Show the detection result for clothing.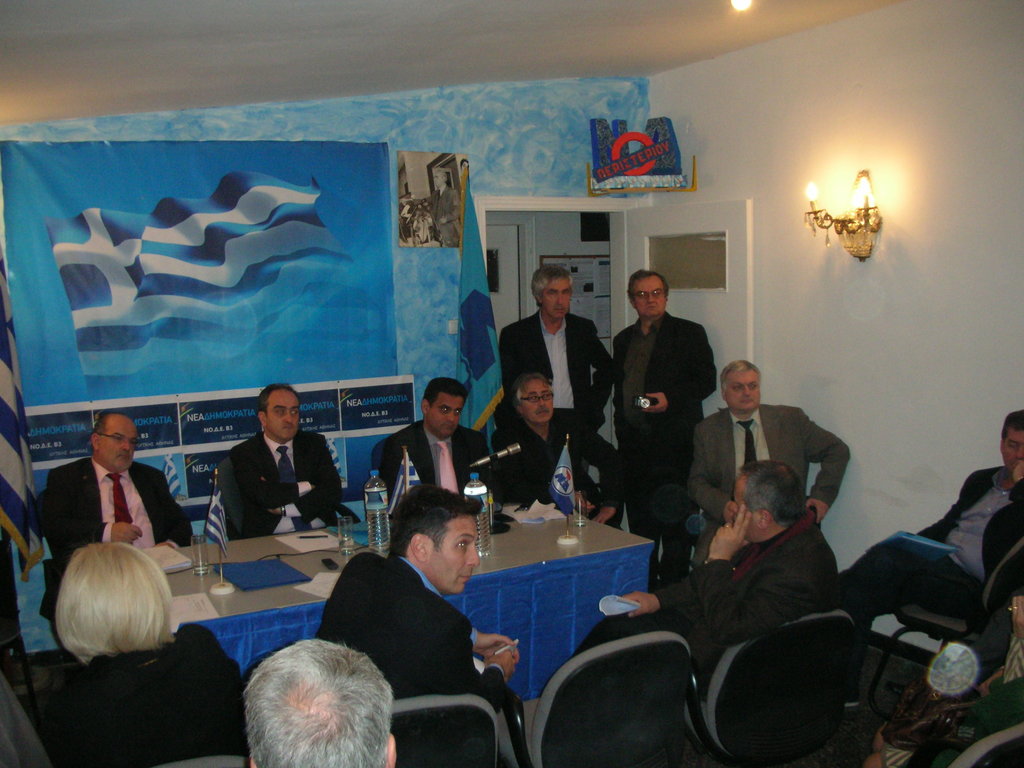
box(499, 404, 630, 505).
